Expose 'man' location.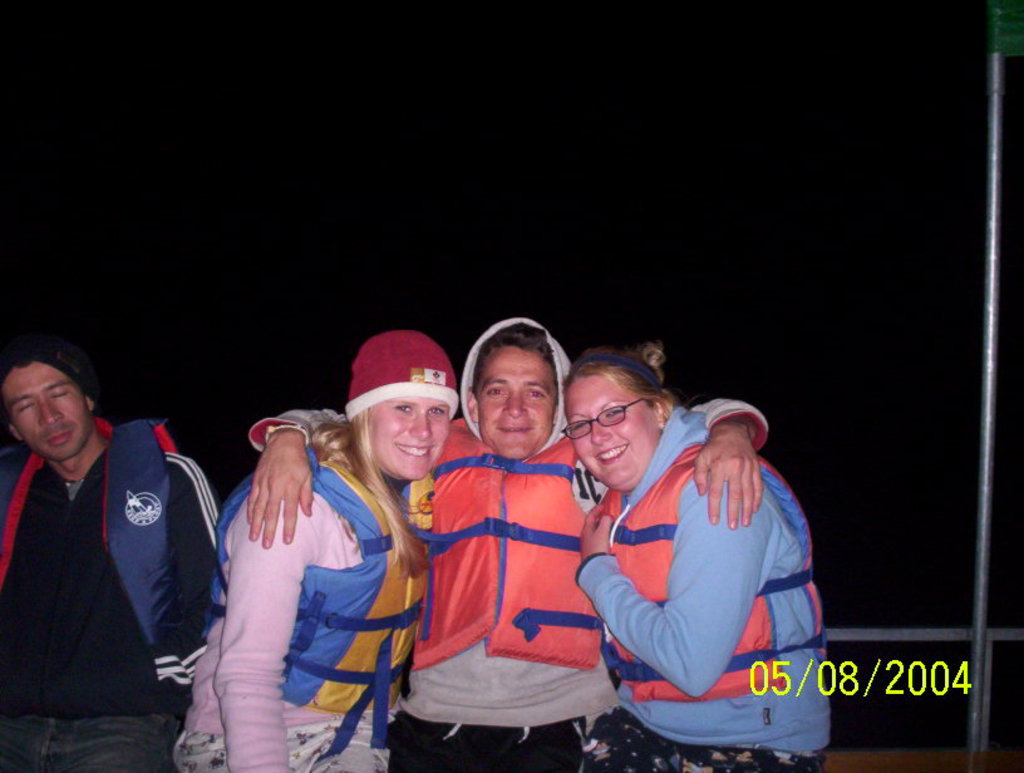
Exposed at rect(253, 320, 762, 772).
